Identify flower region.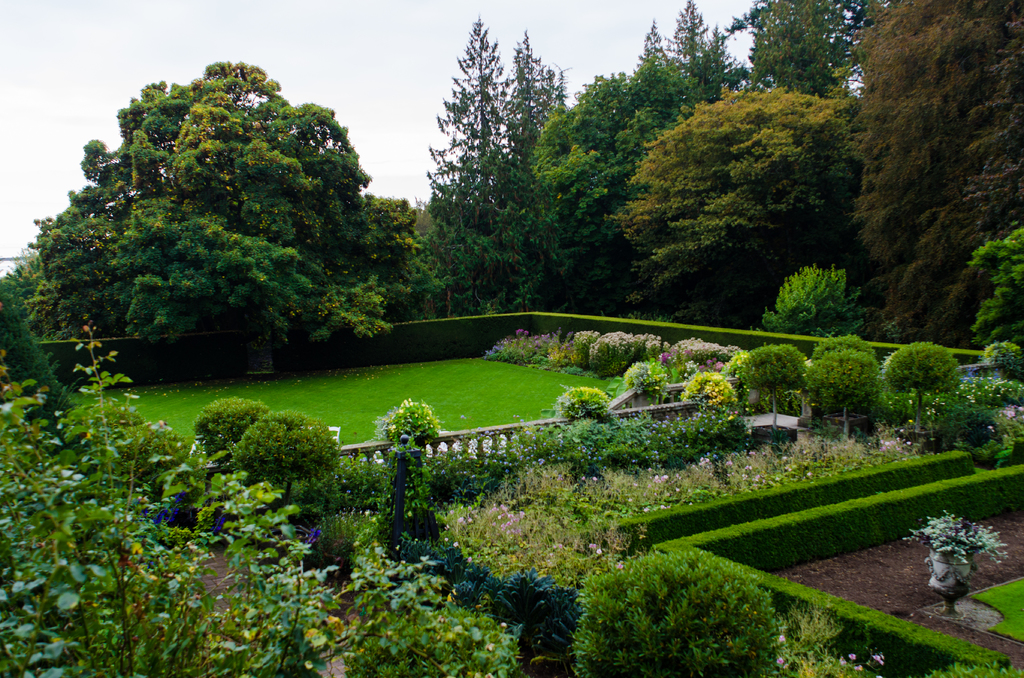
Region: 580/476/584/481.
